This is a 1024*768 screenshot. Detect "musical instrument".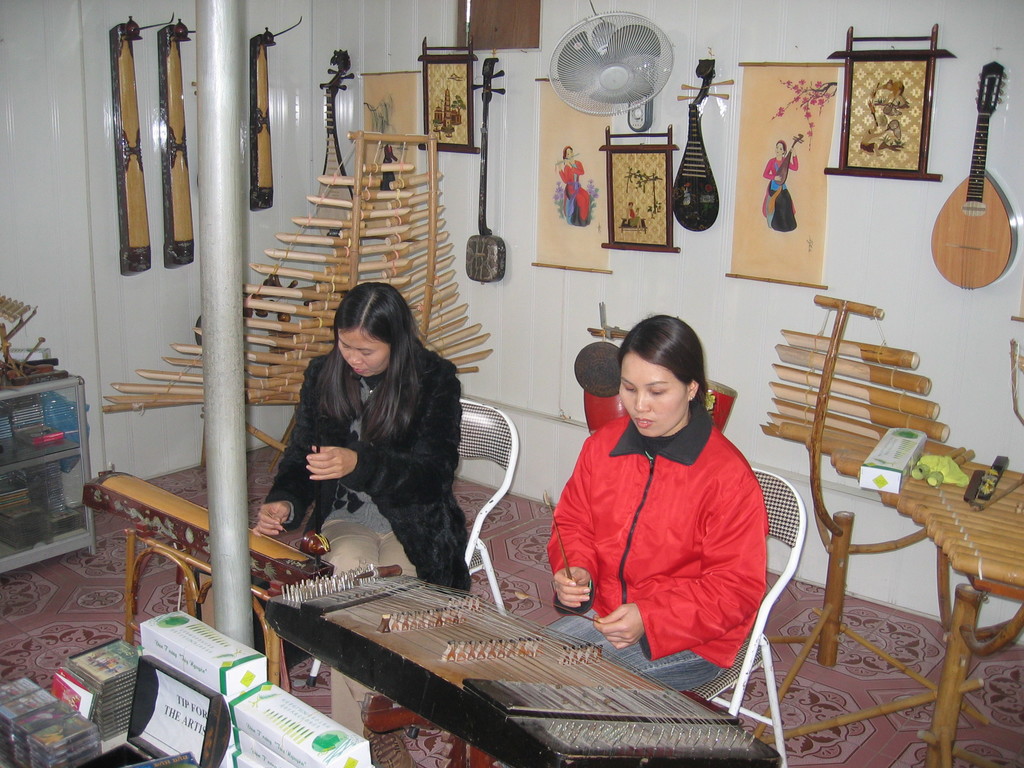
[554,147,579,168].
